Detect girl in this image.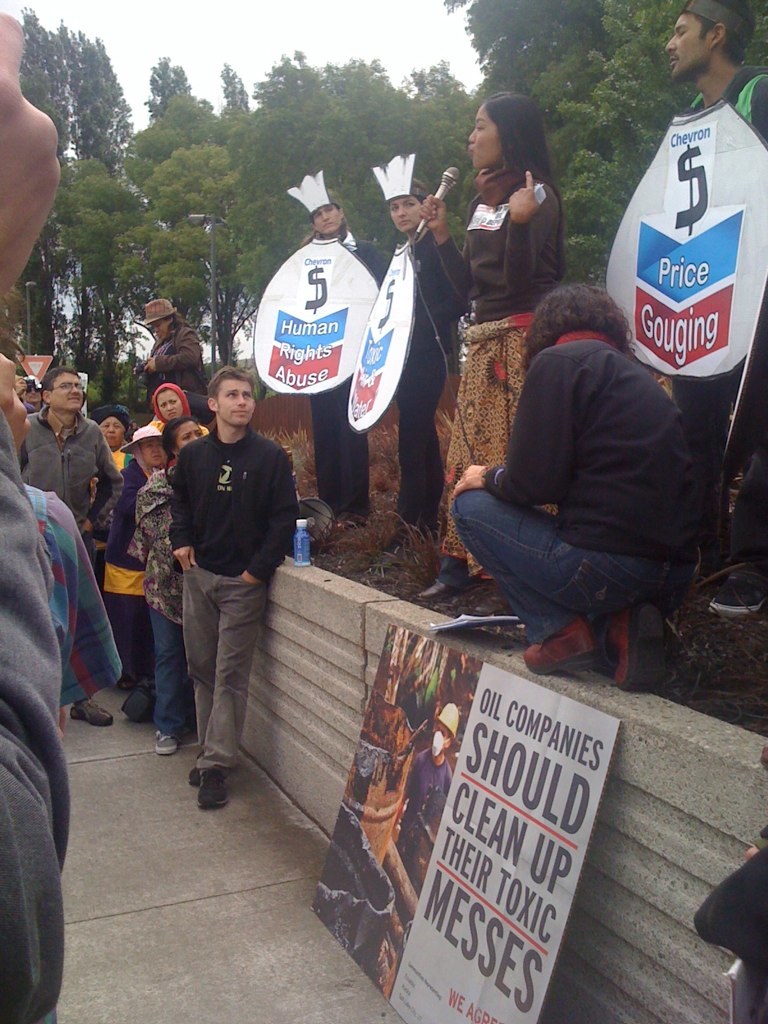
Detection: locate(415, 89, 564, 619).
